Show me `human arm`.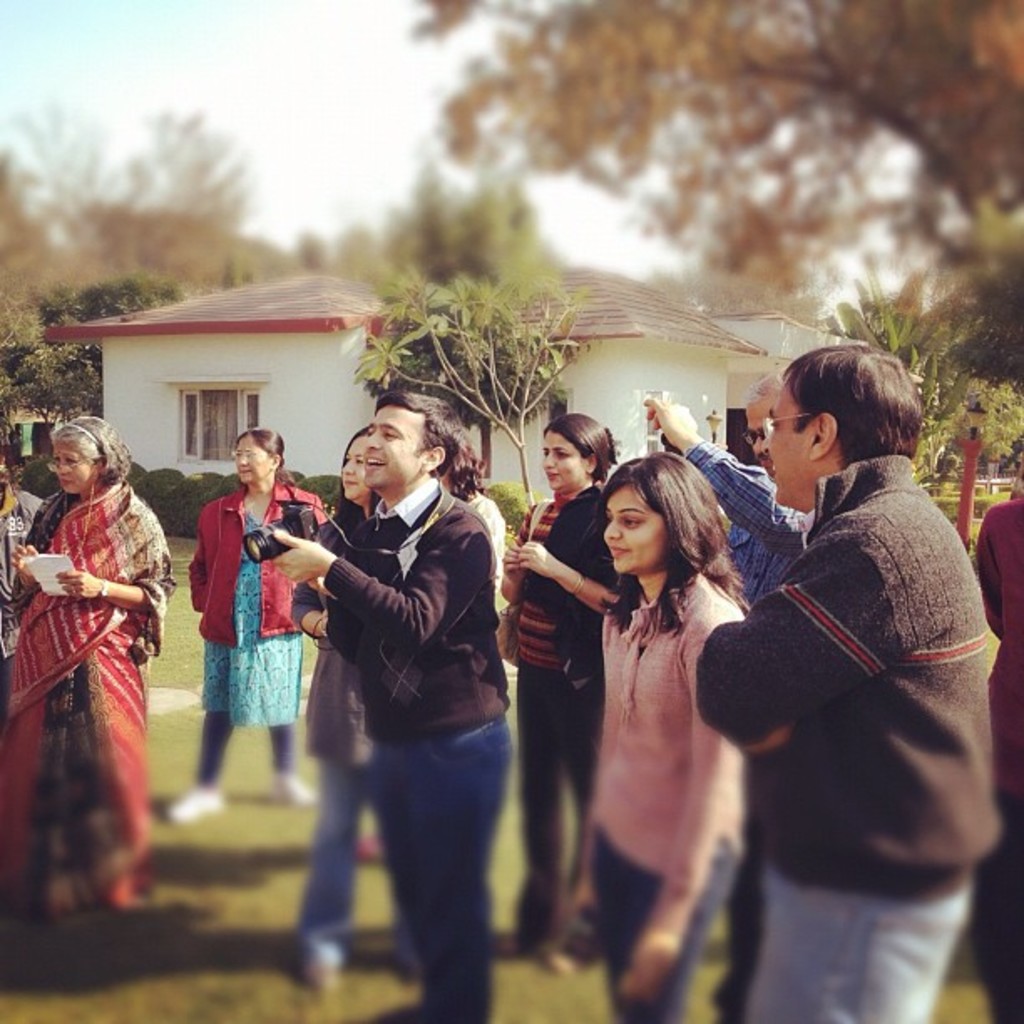
`human arm` is here: x1=494, y1=534, x2=525, y2=609.
